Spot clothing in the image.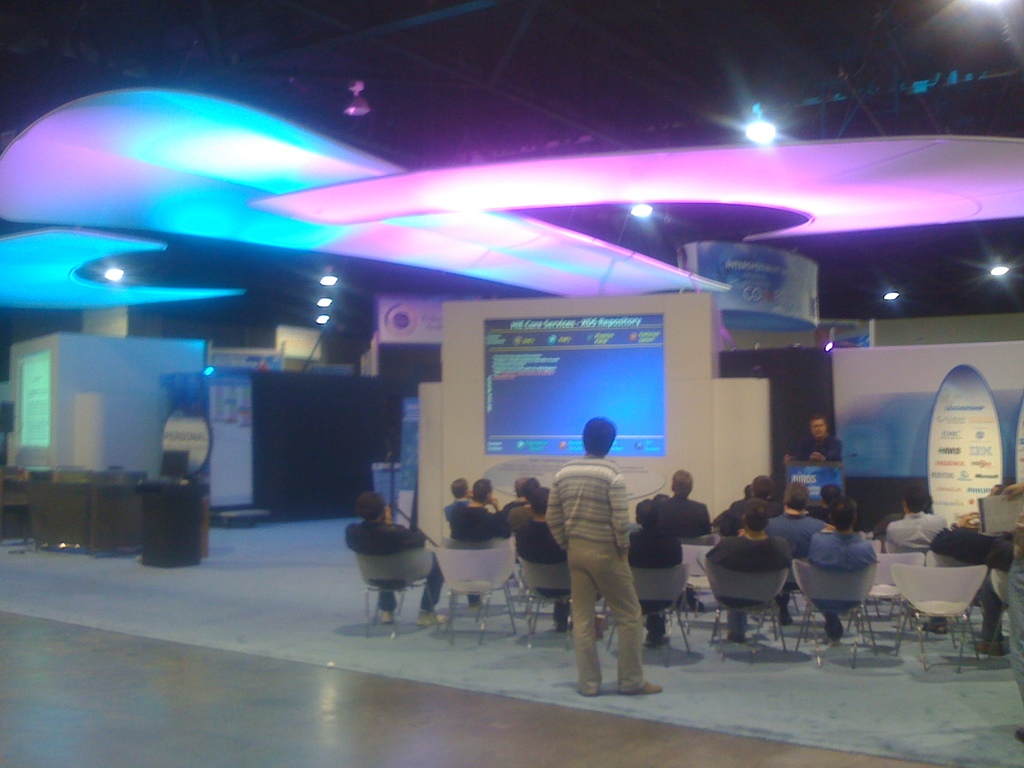
clothing found at 349 520 442 610.
